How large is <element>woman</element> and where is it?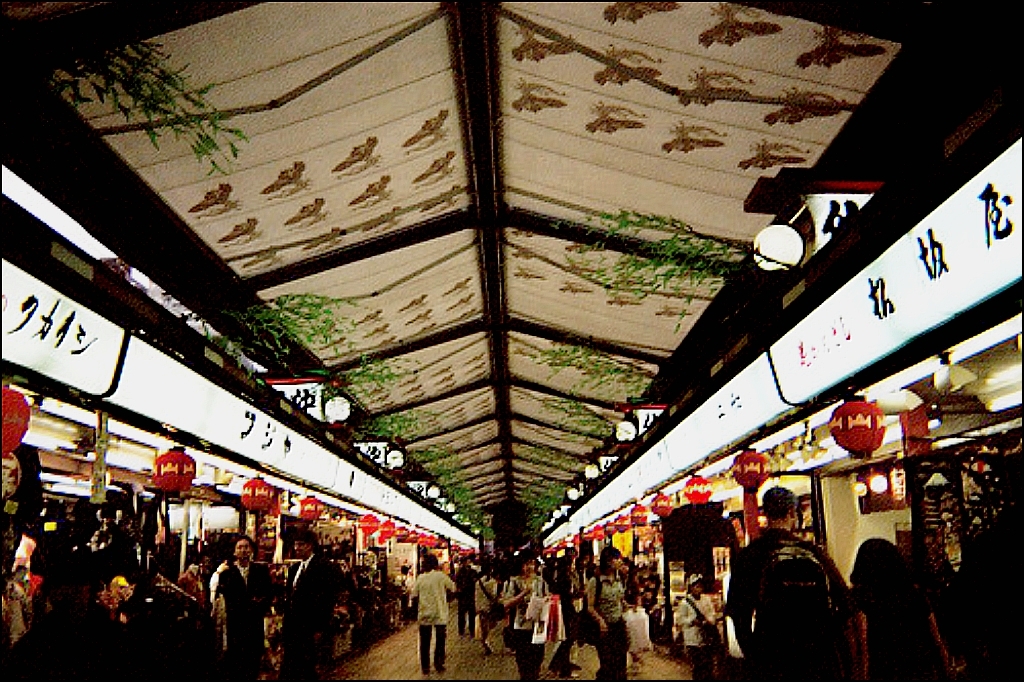
Bounding box: Rect(503, 548, 559, 681).
